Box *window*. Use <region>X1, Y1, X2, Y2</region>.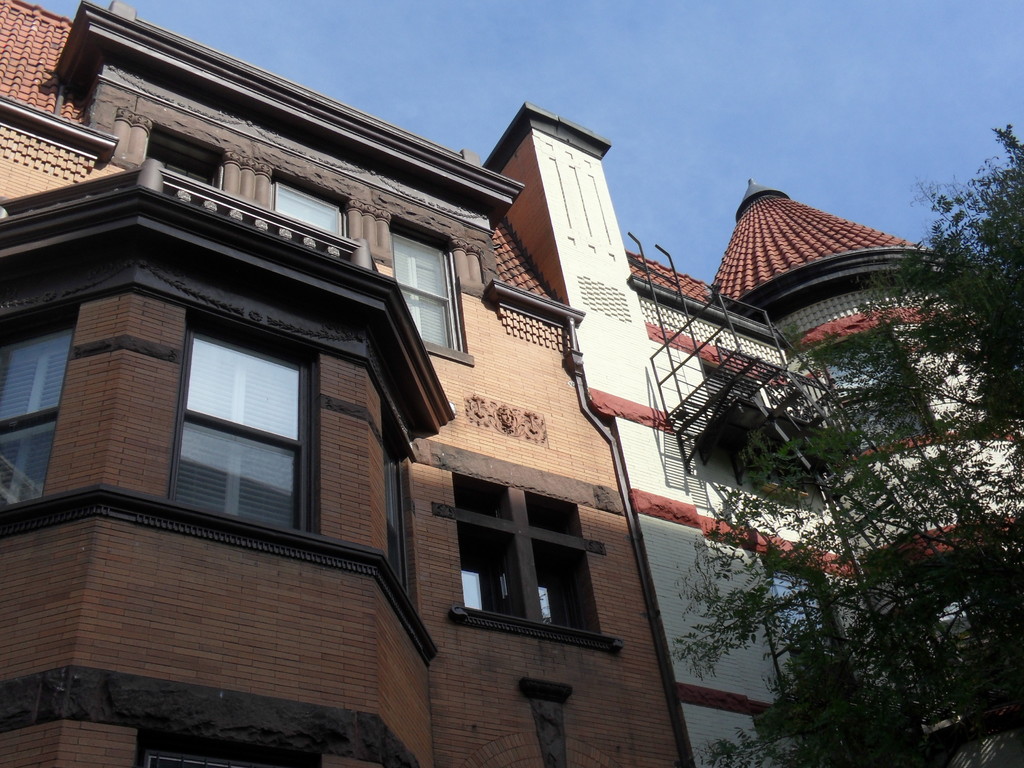
<region>816, 316, 946, 454</region>.
